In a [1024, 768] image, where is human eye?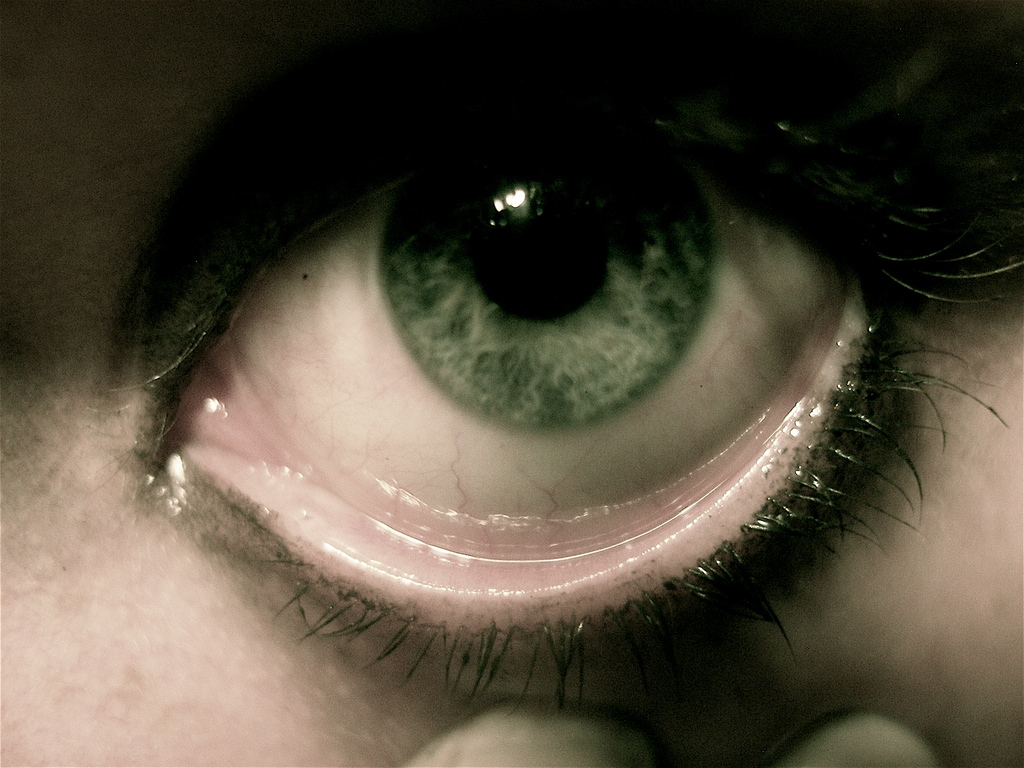
<bbox>42, 0, 1023, 705</bbox>.
